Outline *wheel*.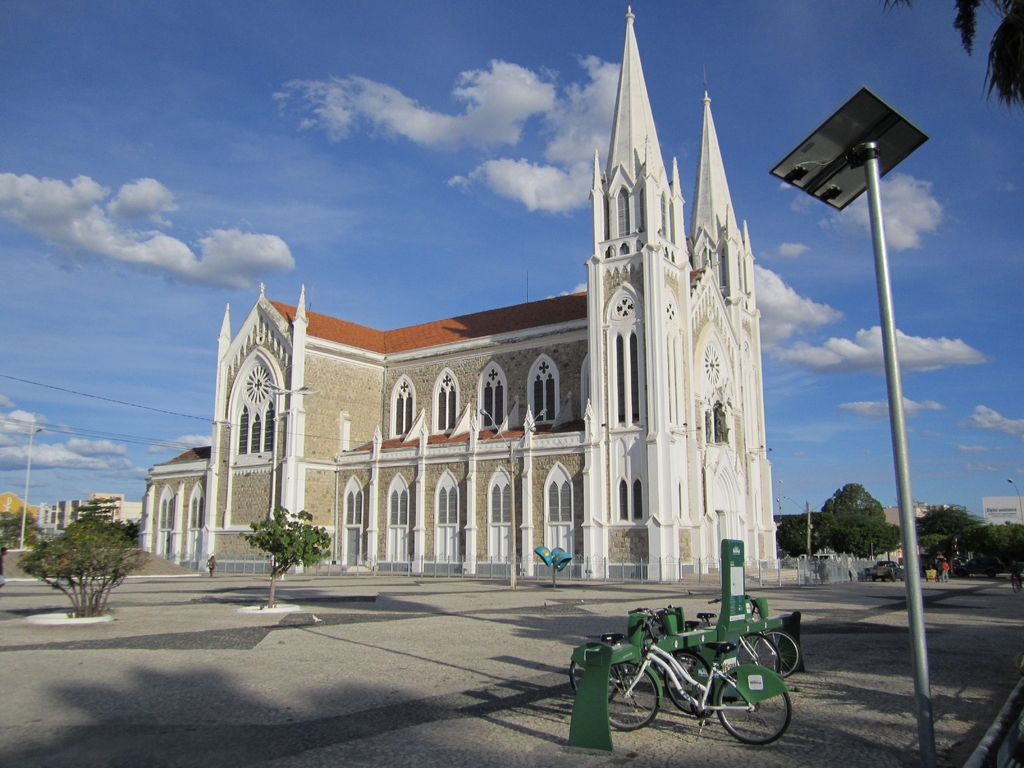
Outline: bbox=(607, 663, 654, 723).
